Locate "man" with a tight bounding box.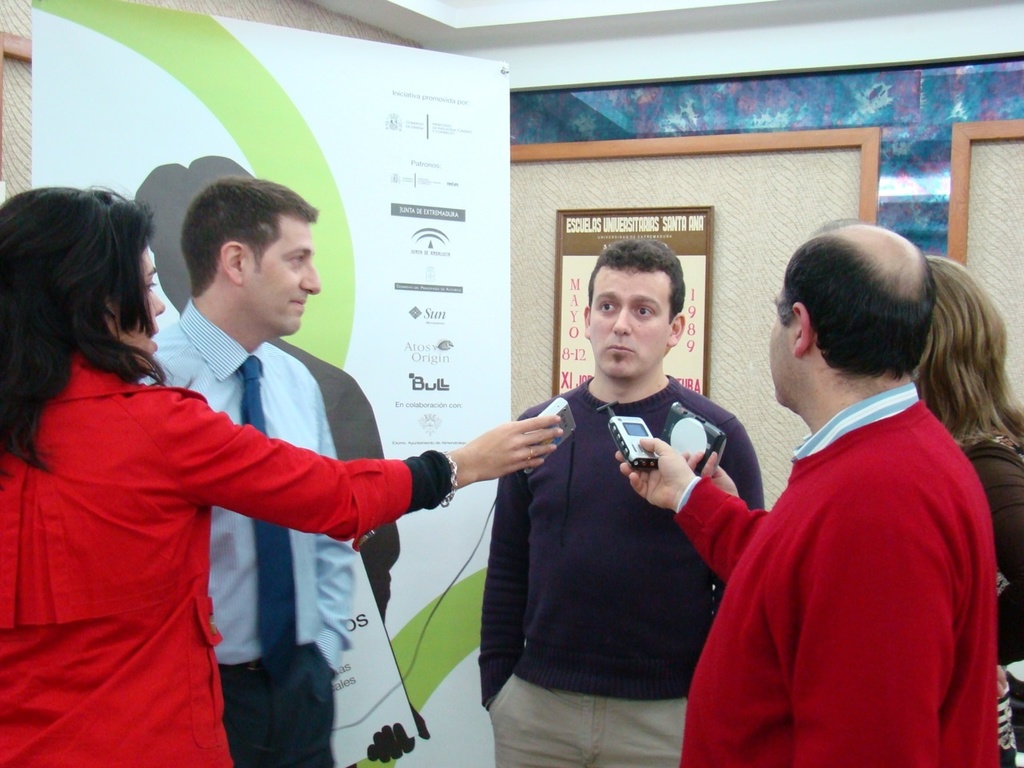
box=[675, 197, 1011, 767].
